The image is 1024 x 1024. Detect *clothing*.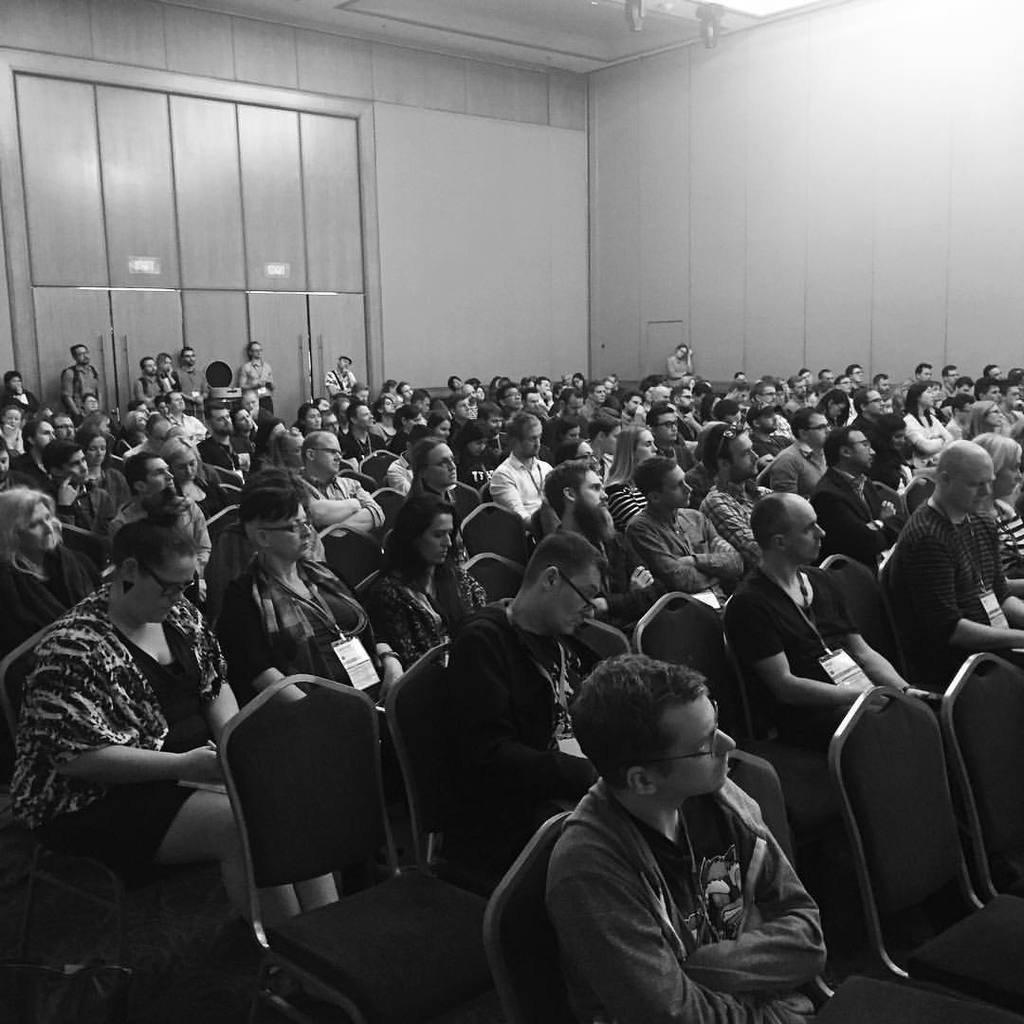
Detection: [107,496,205,586].
